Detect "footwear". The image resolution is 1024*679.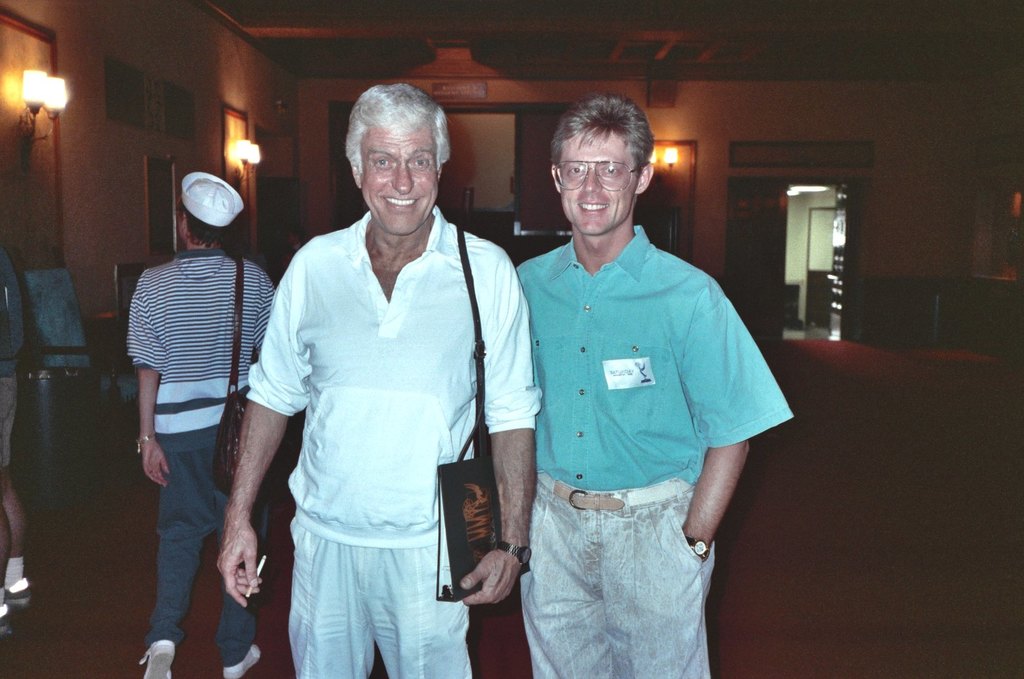
(x1=10, y1=578, x2=32, y2=604).
